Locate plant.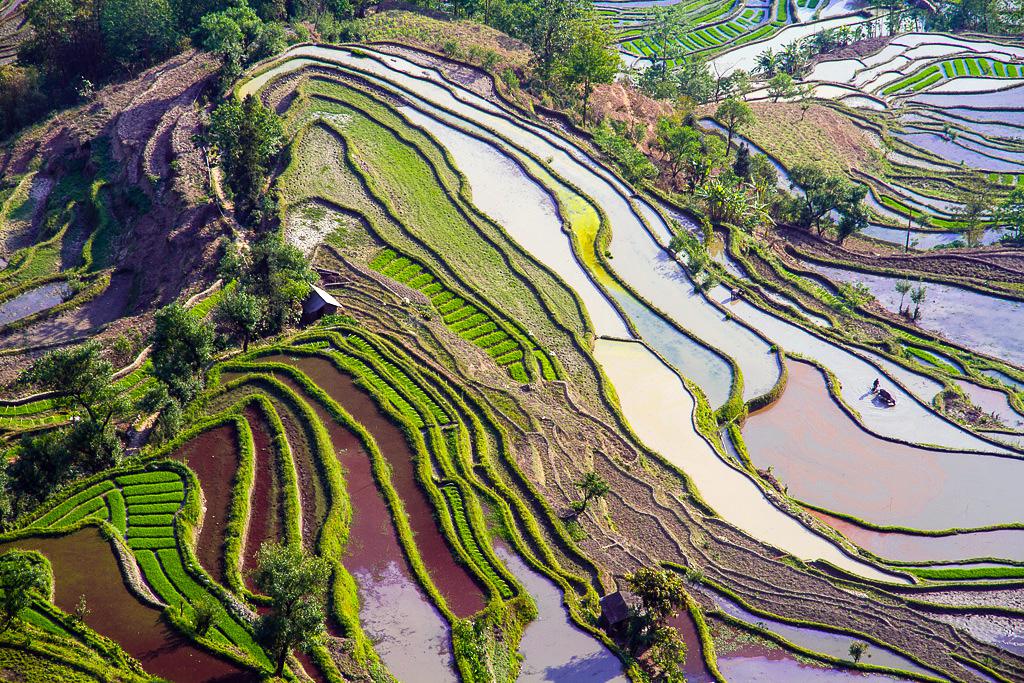
Bounding box: bbox=[738, 349, 793, 407].
